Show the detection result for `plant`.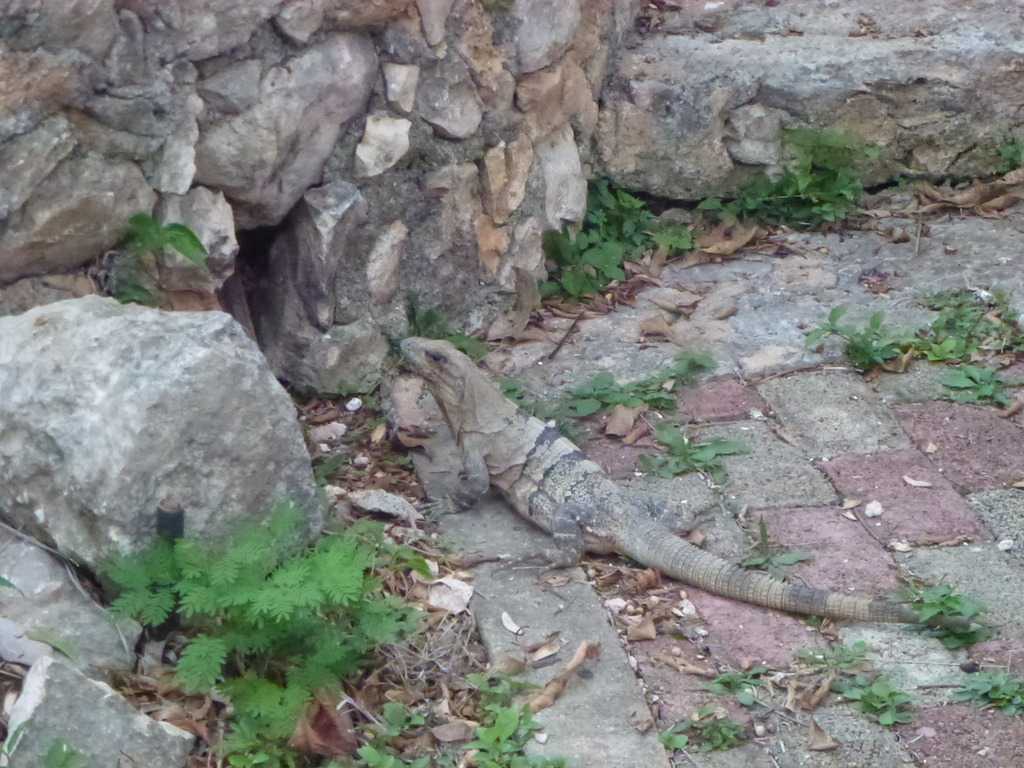
rect(913, 585, 984, 627).
